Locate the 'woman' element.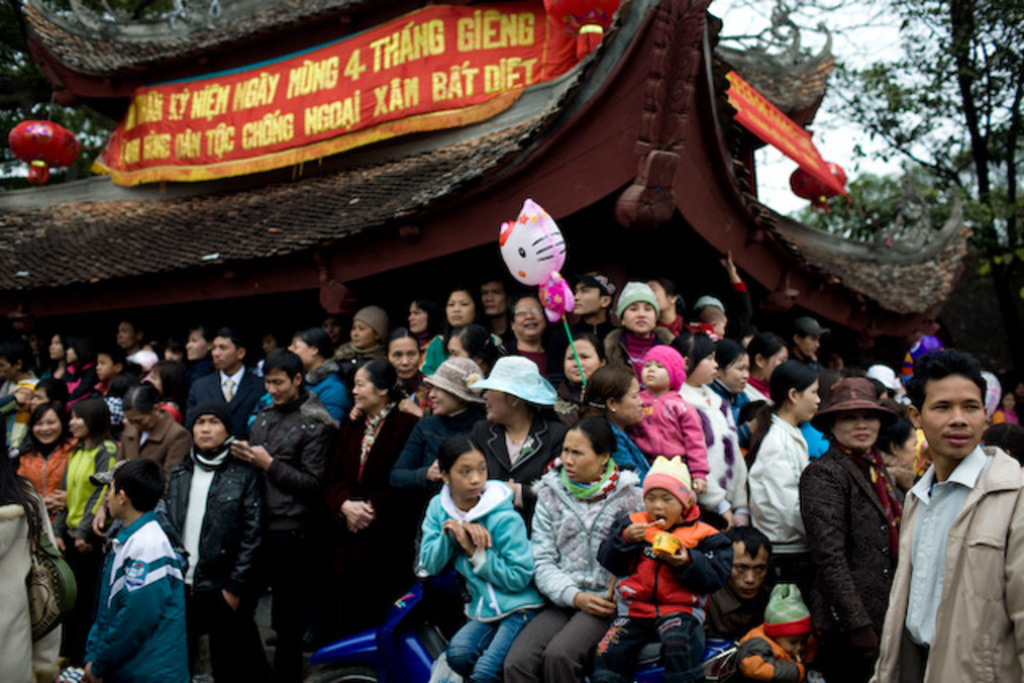
Element bbox: (803, 376, 904, 681).
